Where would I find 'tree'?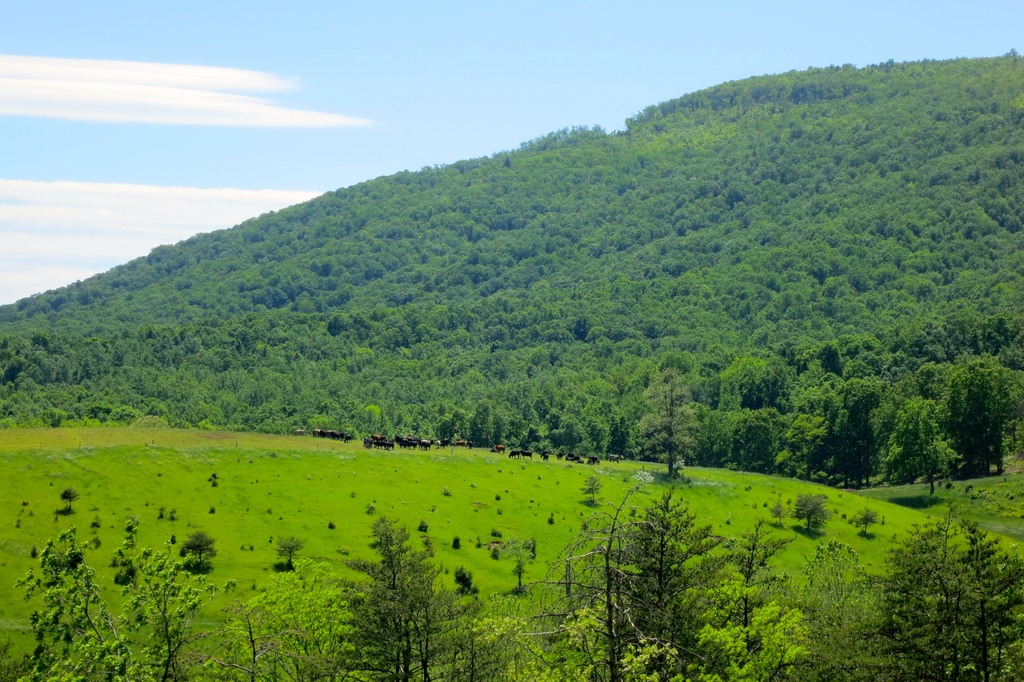
At (520, 528, 616, 681).
